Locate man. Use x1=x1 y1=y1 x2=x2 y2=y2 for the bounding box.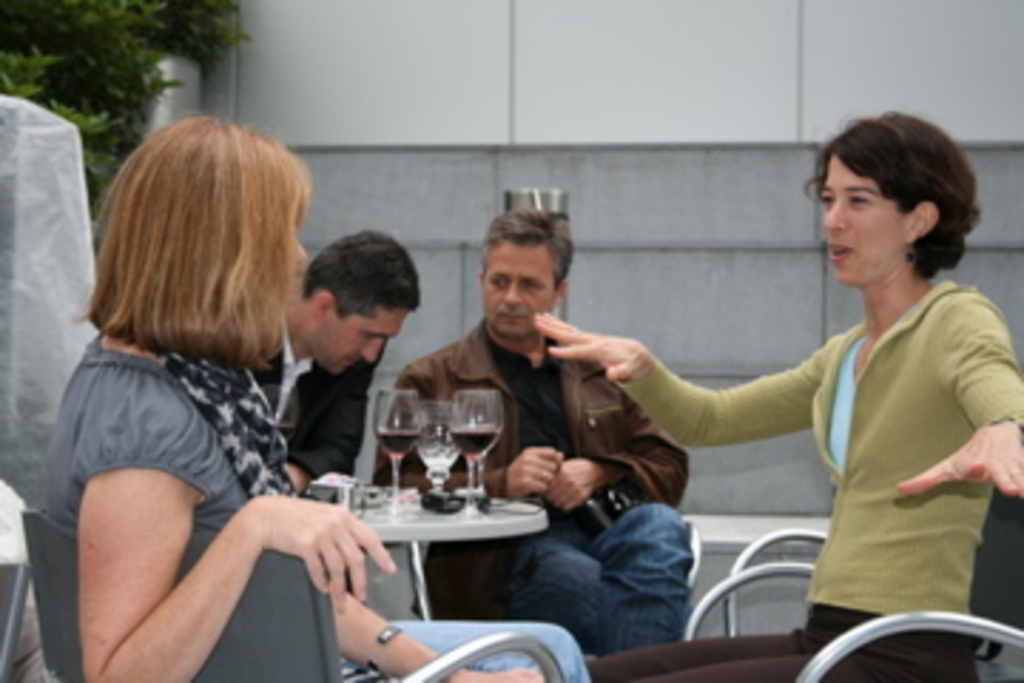
x1=387 y1=253 x2=683 y2=600.
